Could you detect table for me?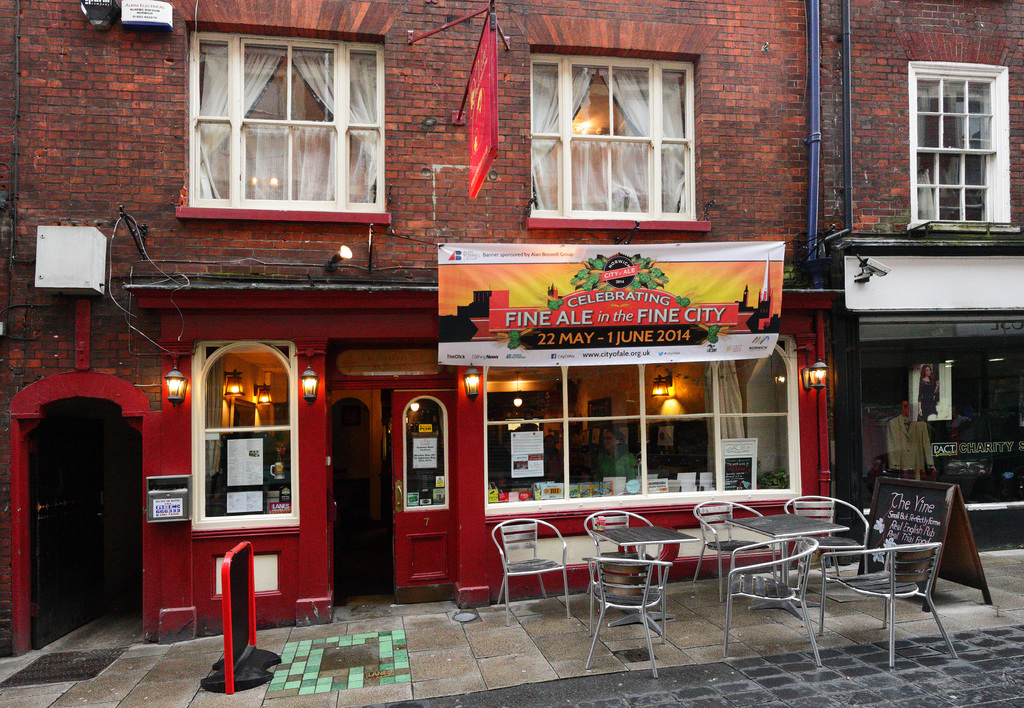
Detection result: box=[591, 524, 702, 637].
